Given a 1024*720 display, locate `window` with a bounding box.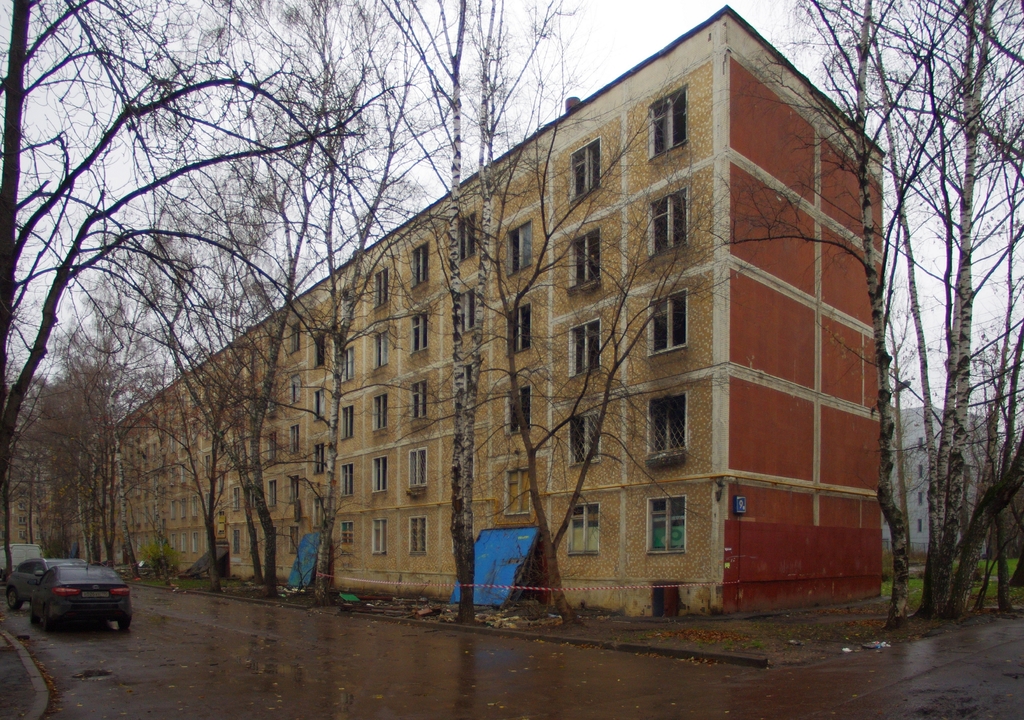
Located: crop(647, 290, 685, 356).
